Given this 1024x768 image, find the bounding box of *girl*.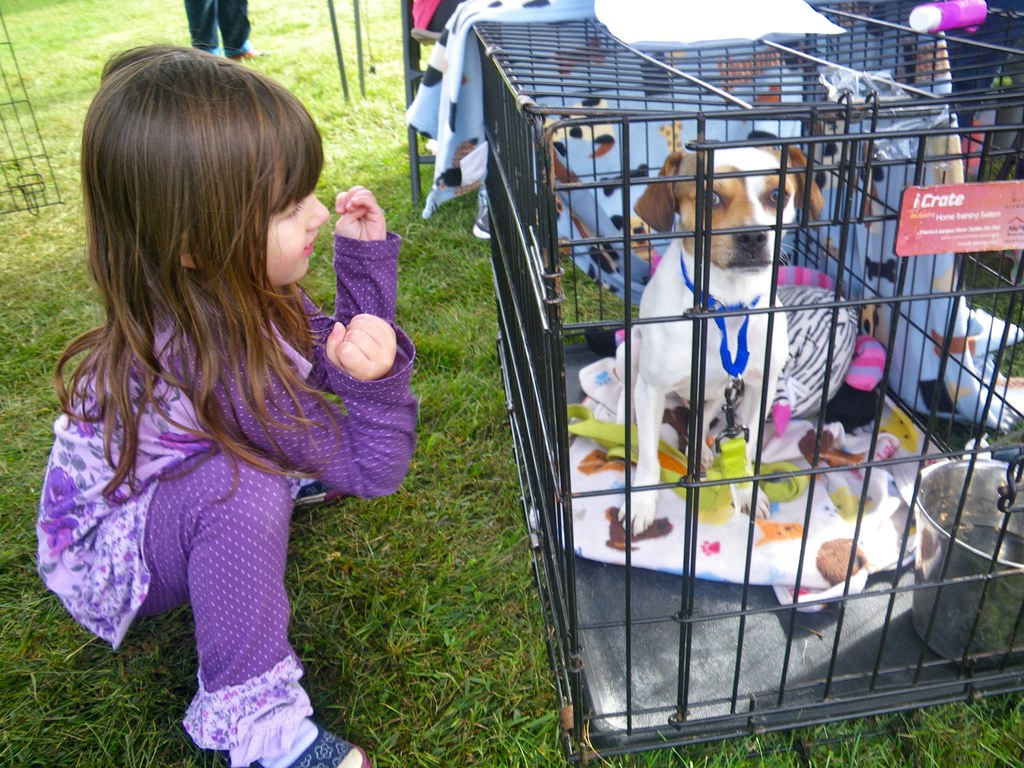
{"left": 33, "top": 43, "right": 422, "bottom": 767}.
